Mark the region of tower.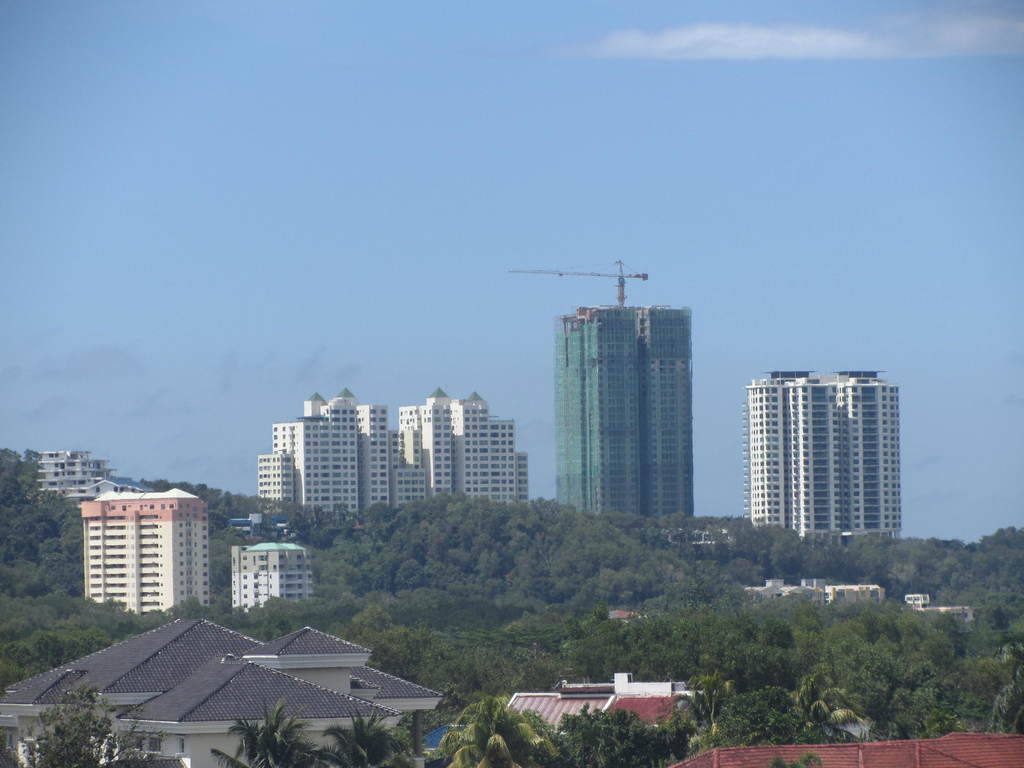
Region: 268 388 364 515.
